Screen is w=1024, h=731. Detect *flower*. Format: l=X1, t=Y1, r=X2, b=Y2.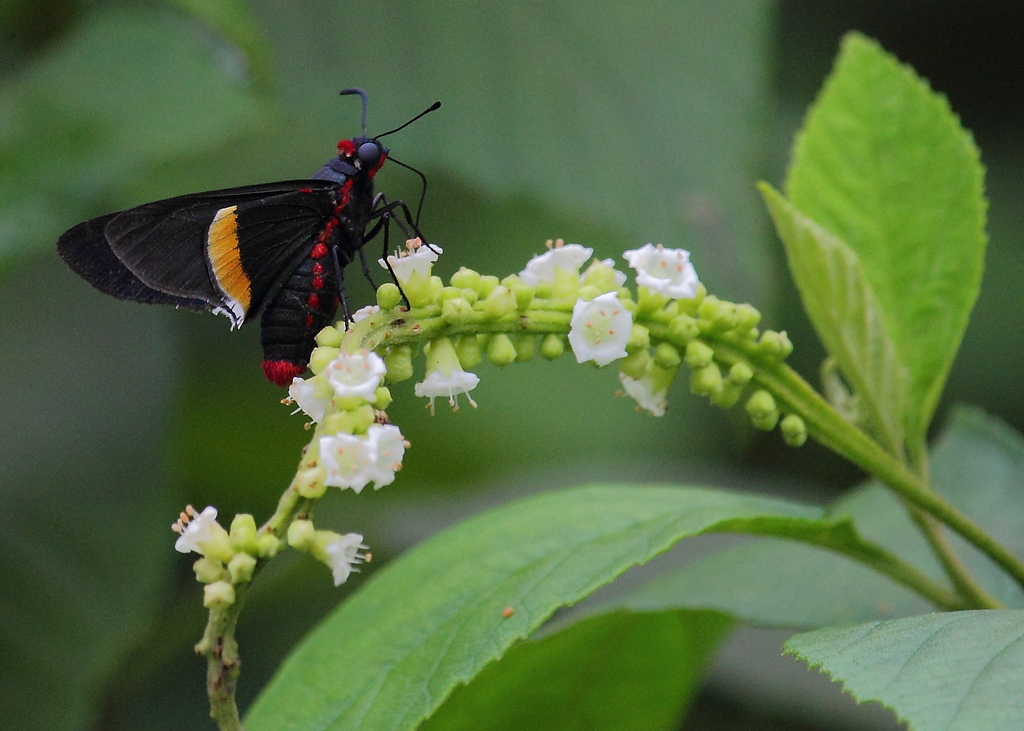
l=518, t=236, r=593, b=286.
